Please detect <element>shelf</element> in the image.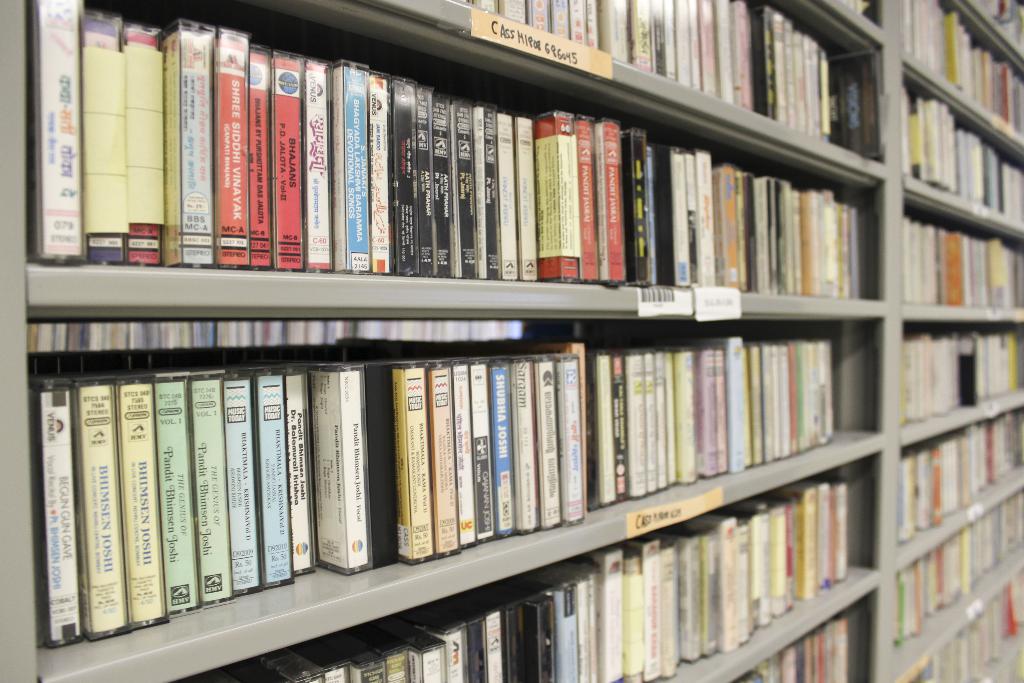
crop(453, 0, 876, 156).
